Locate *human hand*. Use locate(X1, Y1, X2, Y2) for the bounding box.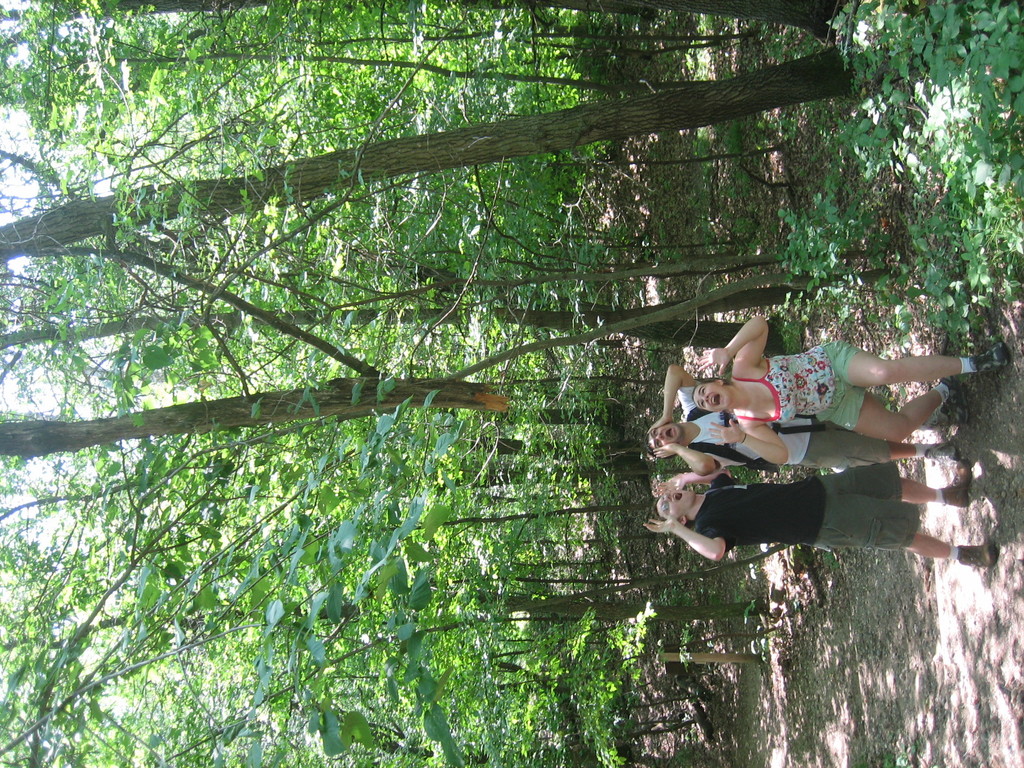
locate(643, 514, 676, 535).
